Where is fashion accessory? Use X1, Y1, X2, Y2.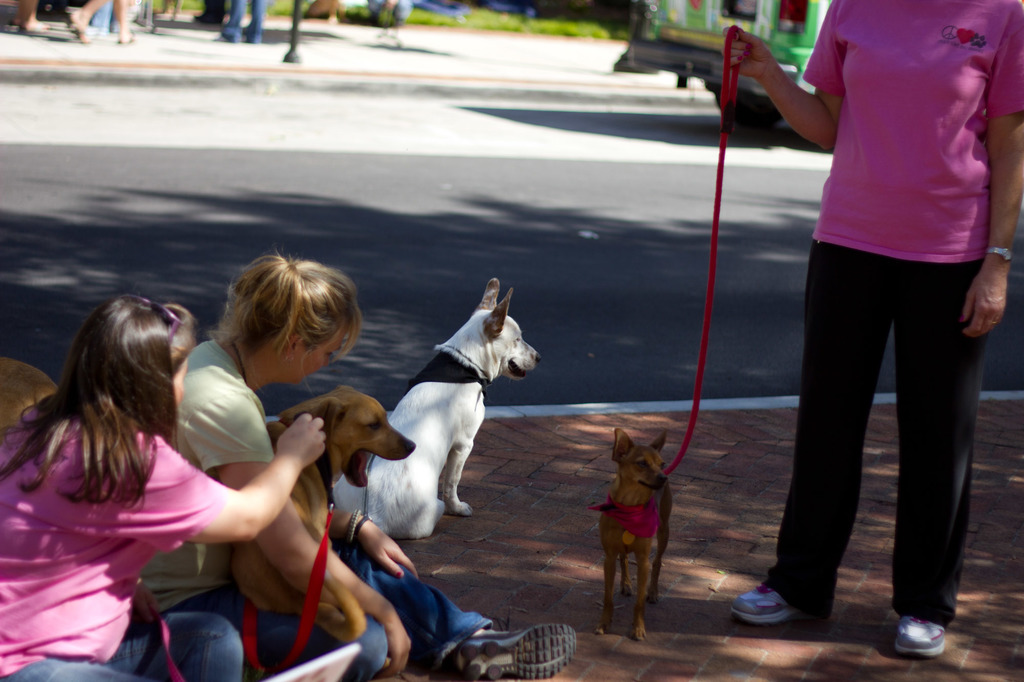
730, 582, 803, 623.
